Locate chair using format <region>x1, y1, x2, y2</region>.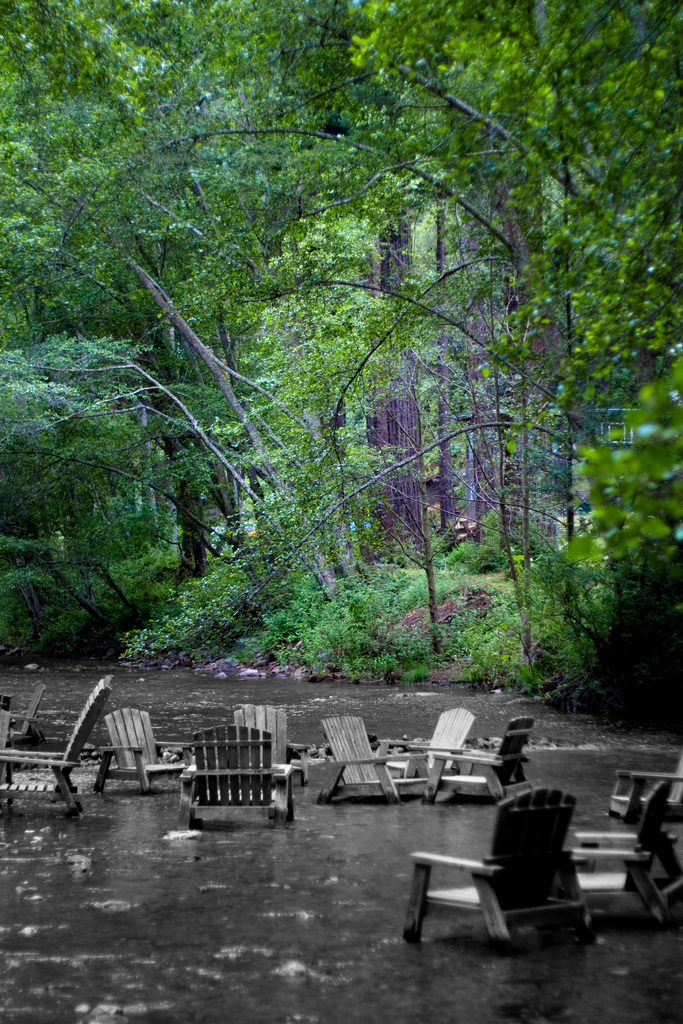
<region>406, 790, 602, 963</region>.
